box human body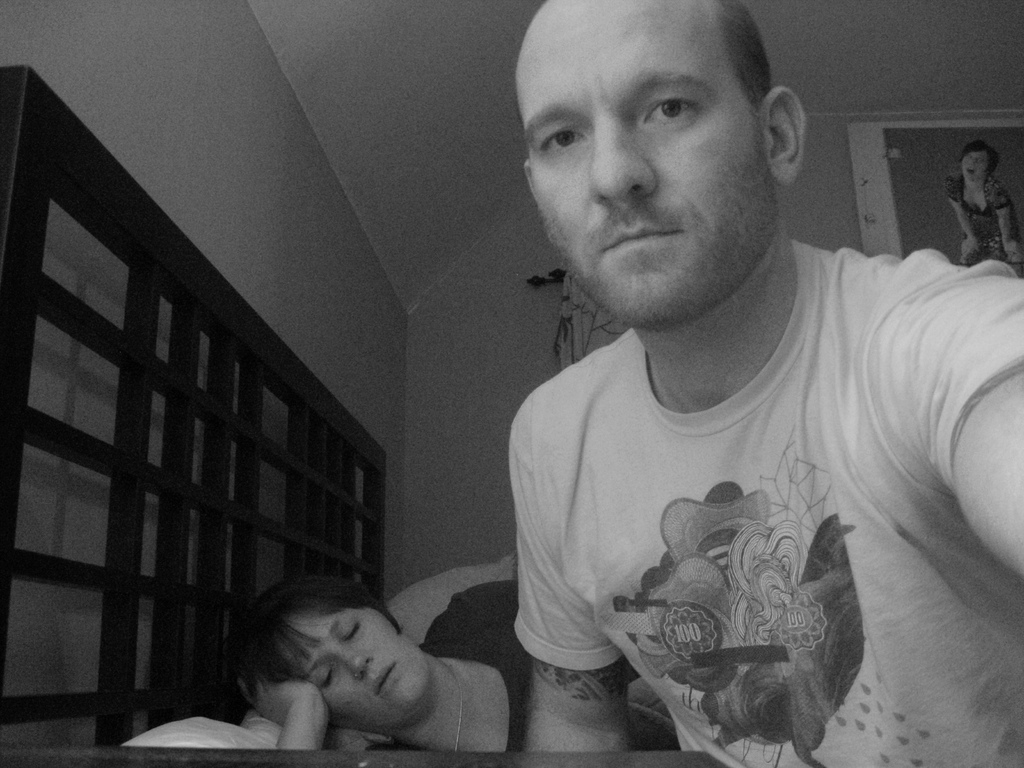
(239,581,689,766)
